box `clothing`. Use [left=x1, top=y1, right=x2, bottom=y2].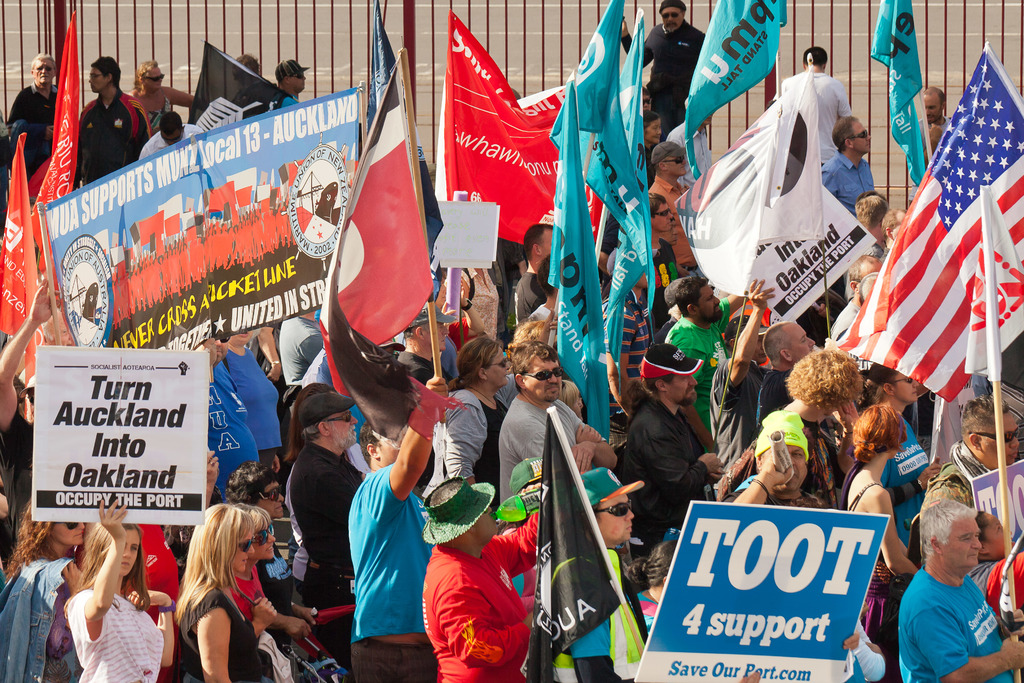
[left=593, top=299, right=644, bottom=431].
